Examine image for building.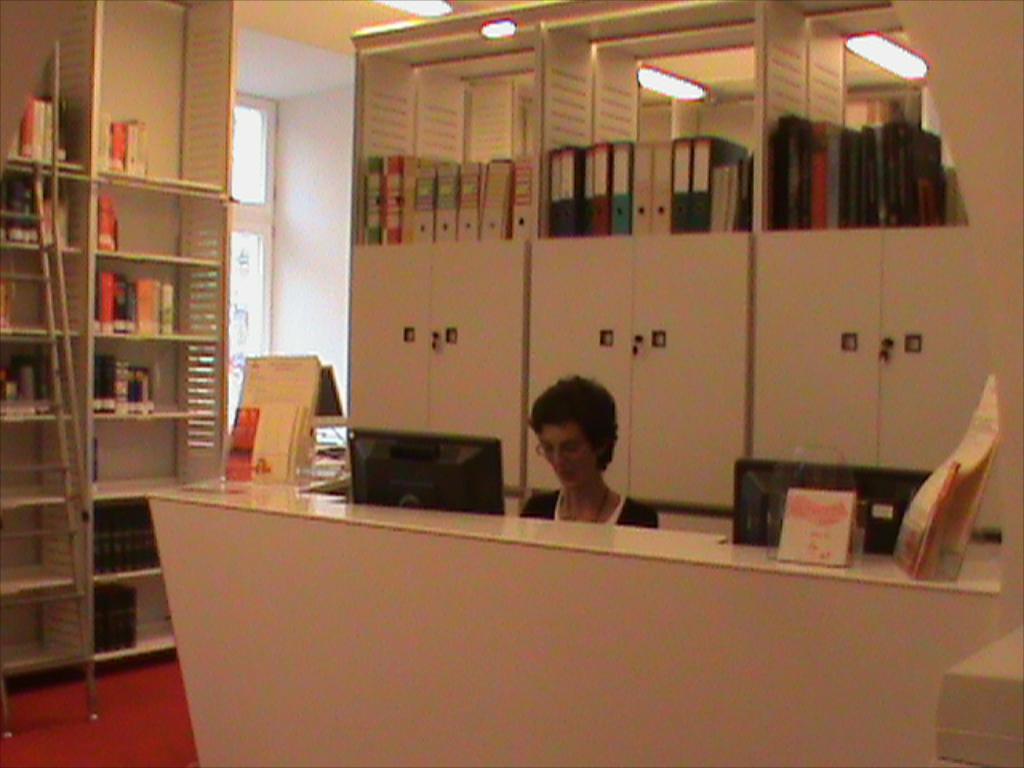
Examination result: pyautogui.locateOnScreen(0, 0, 1022, 766).
